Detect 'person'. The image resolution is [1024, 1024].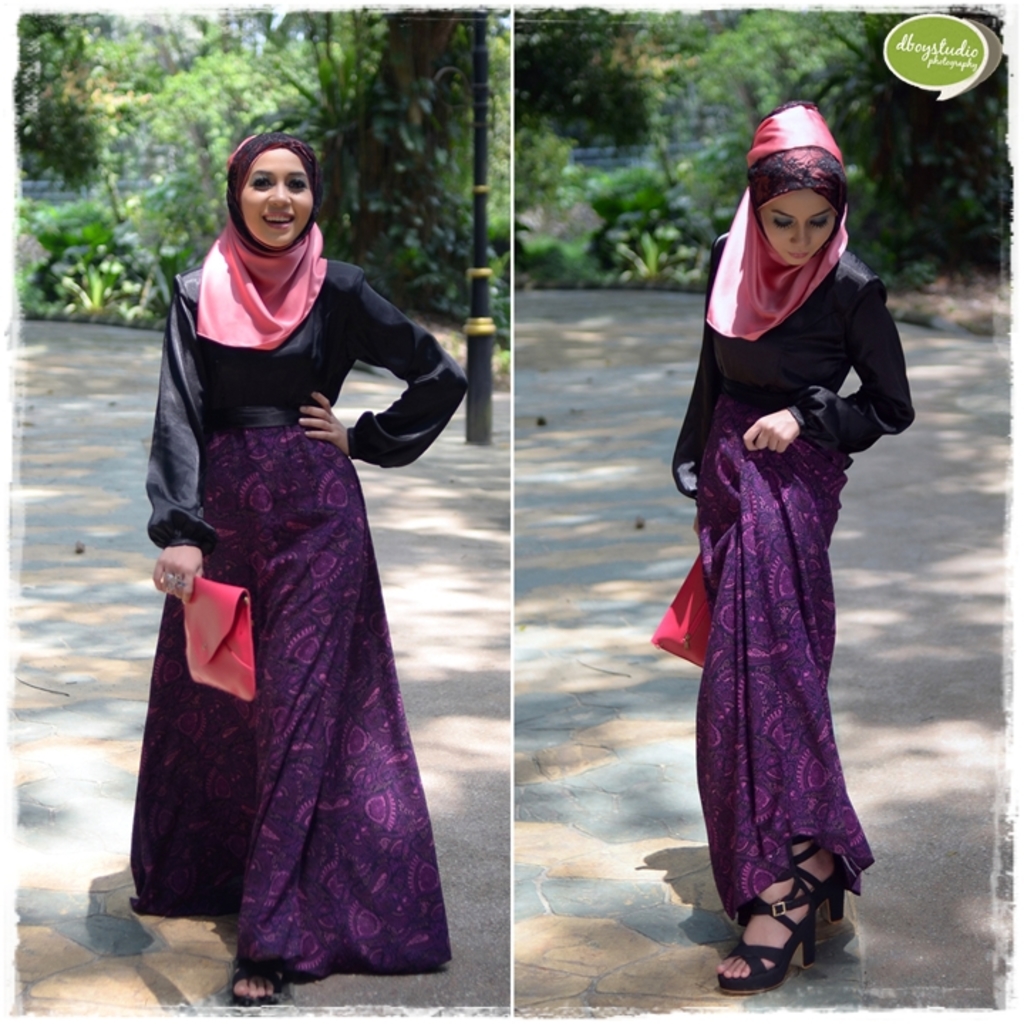
<region>139, 129, 469, 1008</region>.
